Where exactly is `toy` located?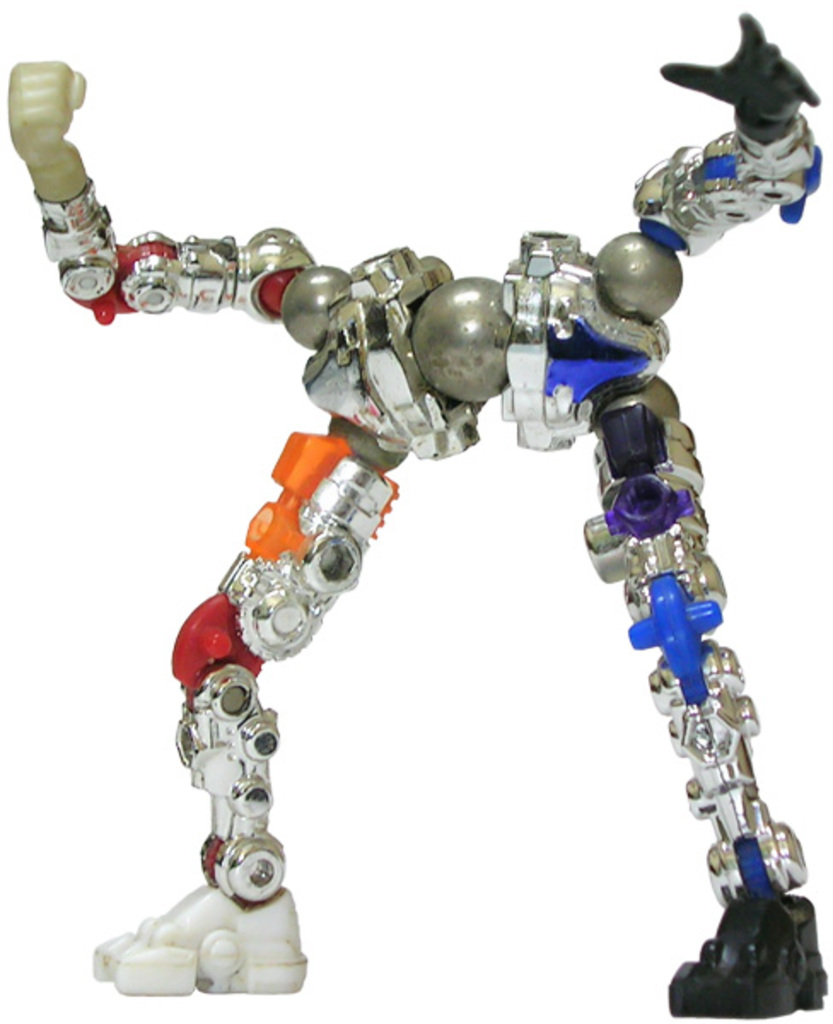
Its bounding box is left=7, top=12, right=826, bottom=1022.
